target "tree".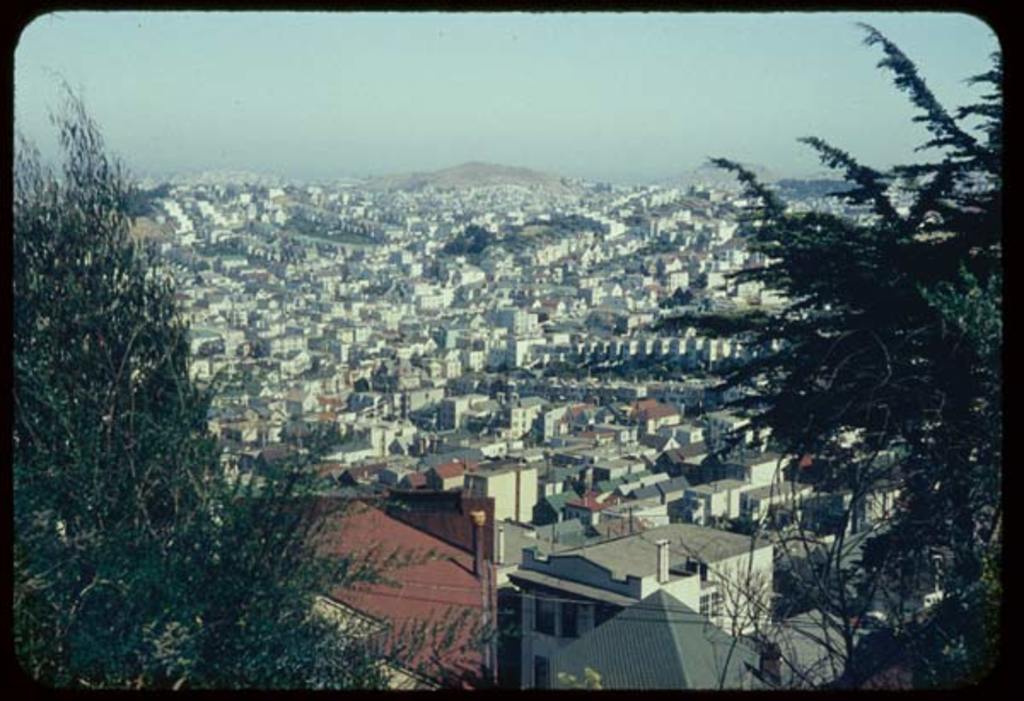
Target region: (left=672, top=285, right=684, bottom=300).
